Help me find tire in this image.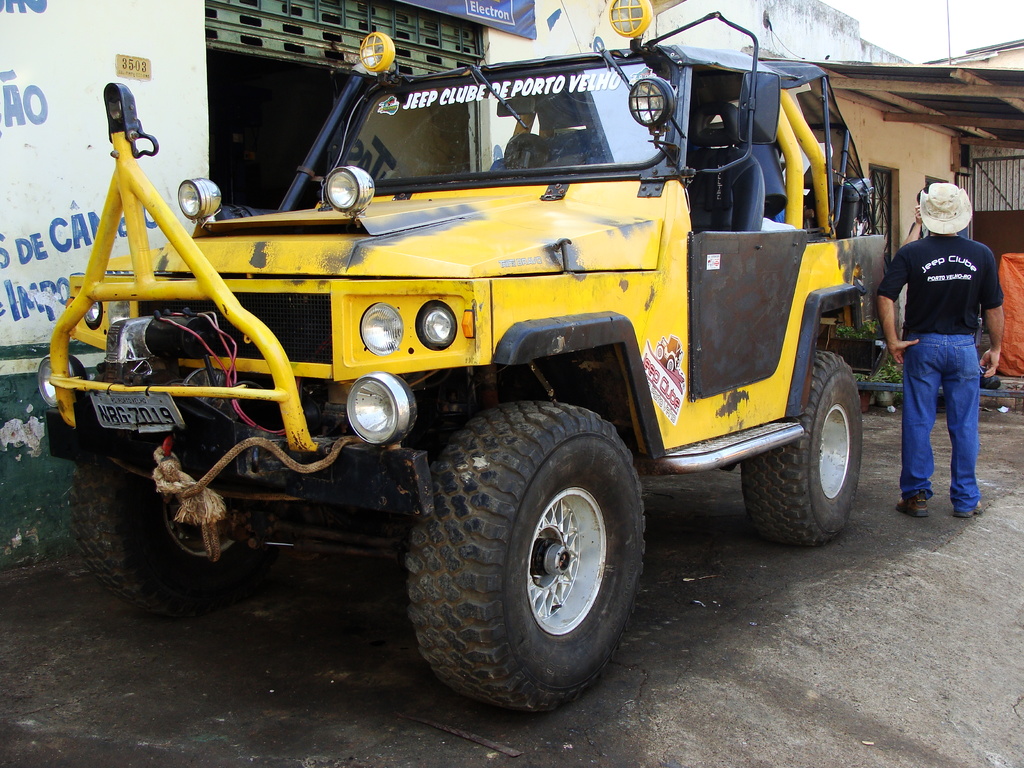
Found it: x1=408 y1=402 x2=637 y2=705.
